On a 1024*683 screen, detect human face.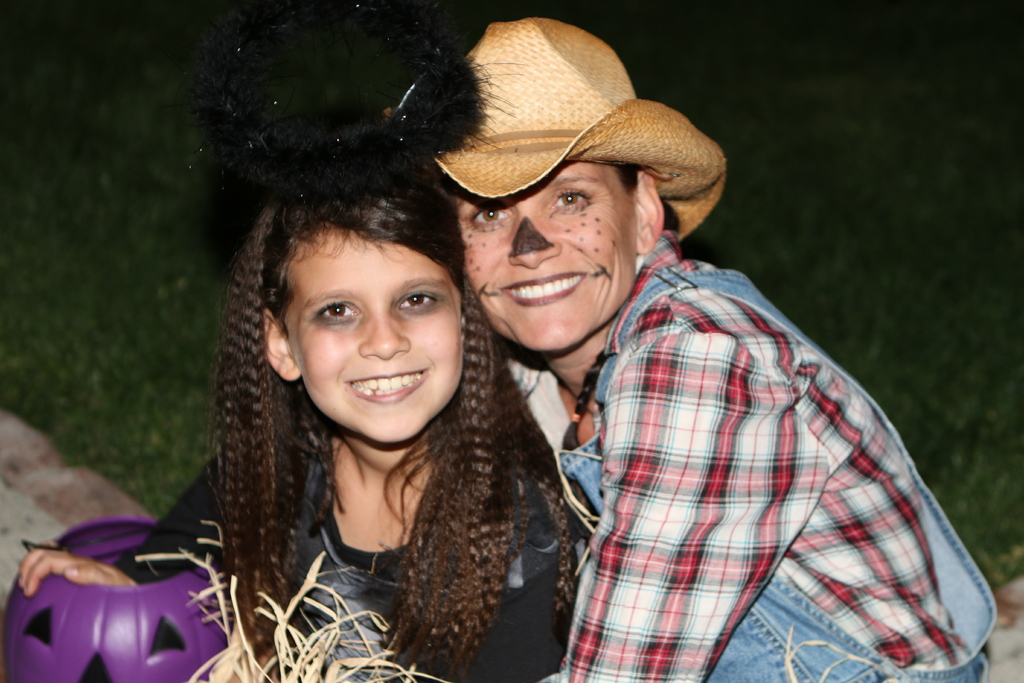
<region>468, 162, 643, 357</region>.
